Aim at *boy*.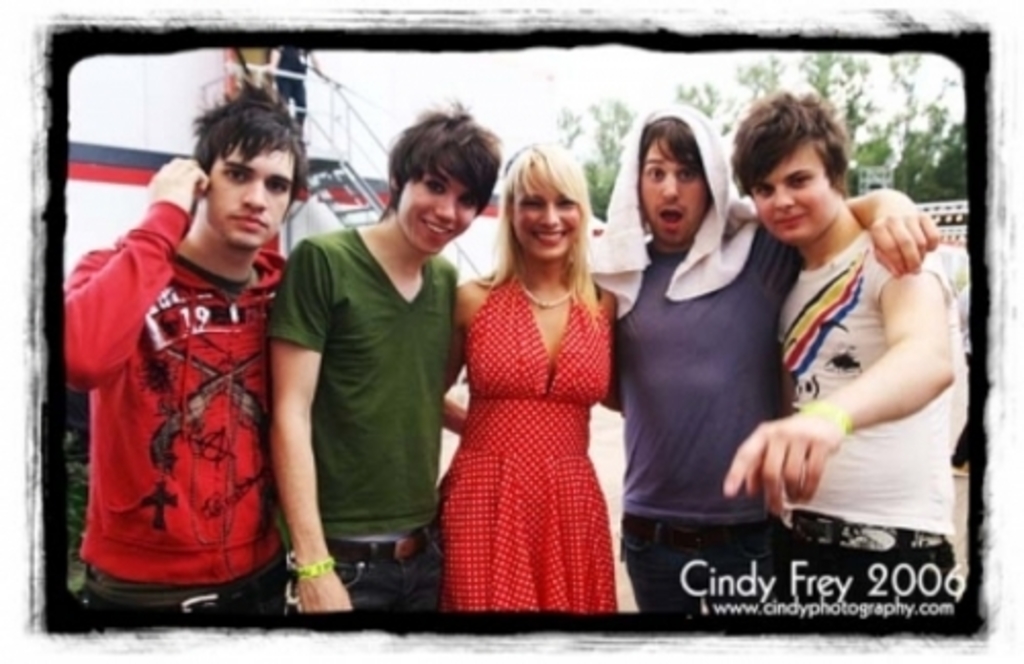
Aimed at select_region(59, 98, 313, 625).
